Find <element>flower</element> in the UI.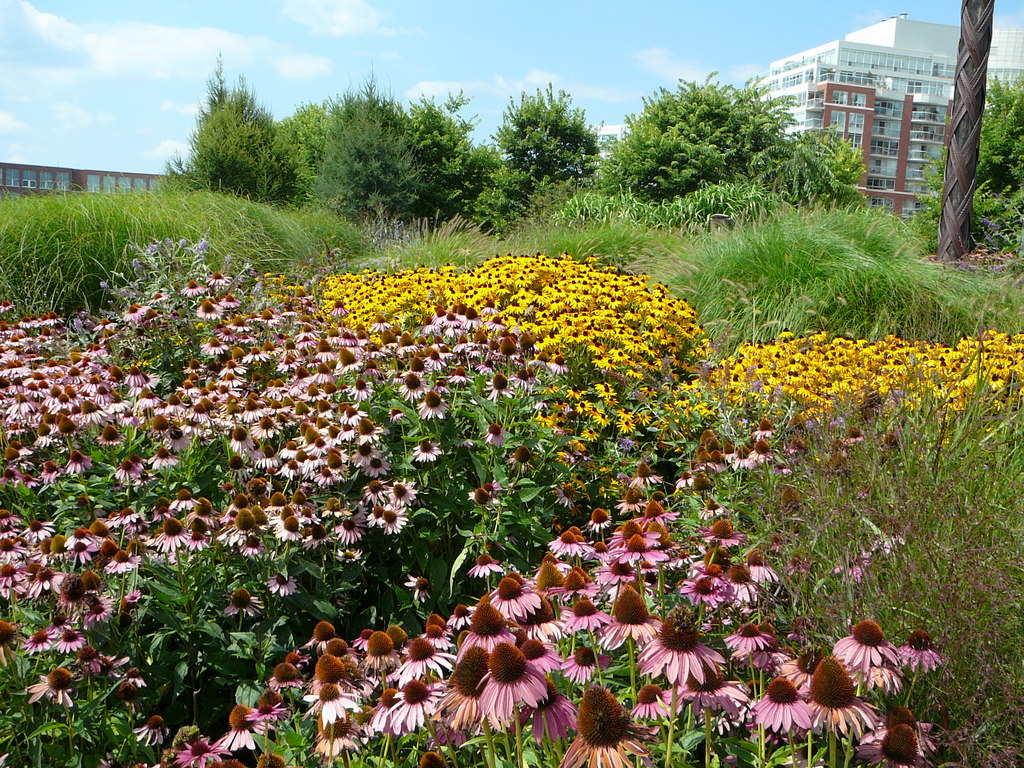
UI element at <region>175, 738, 218, 764</region>.
